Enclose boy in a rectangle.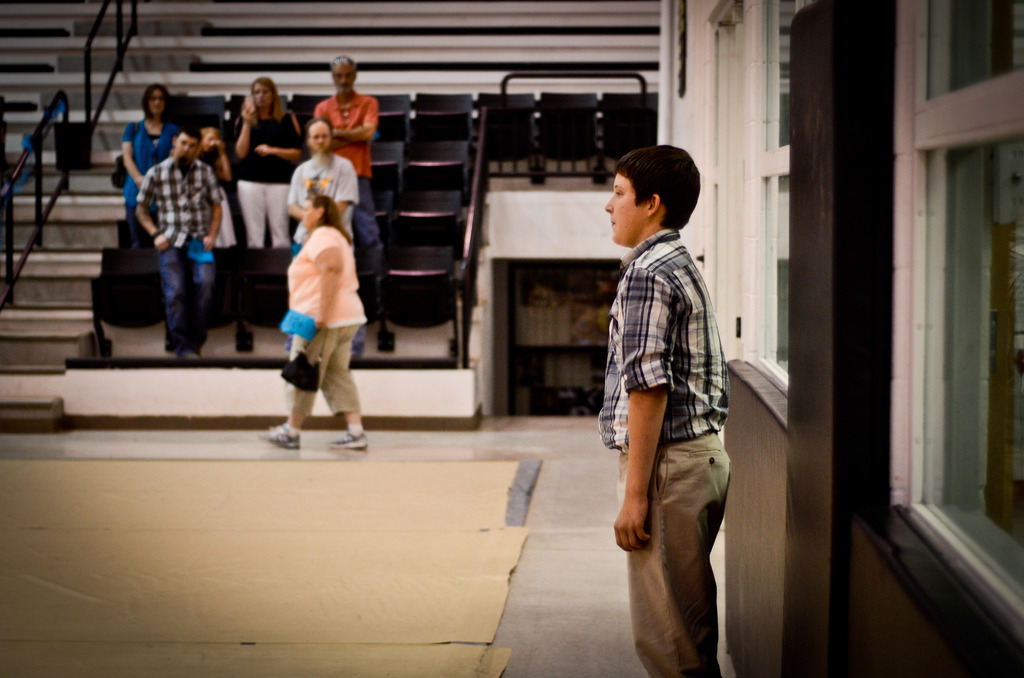
rect(593, 148, 733, 677).
